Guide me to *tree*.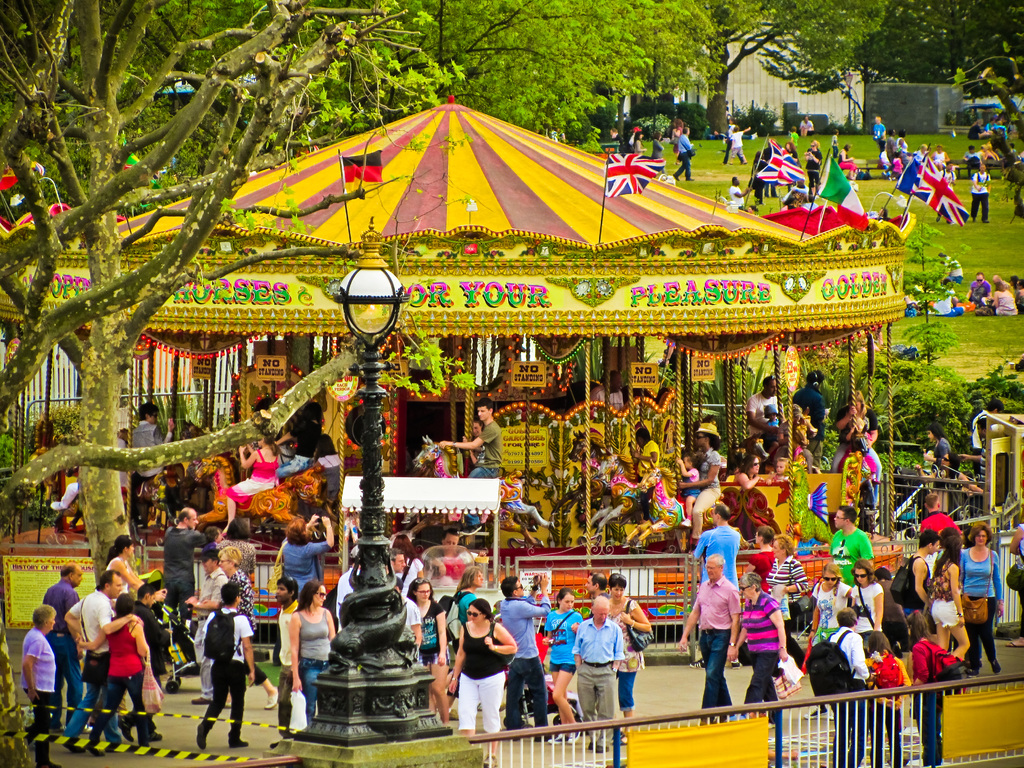
Guidance: 0, 0, 76, 767.
